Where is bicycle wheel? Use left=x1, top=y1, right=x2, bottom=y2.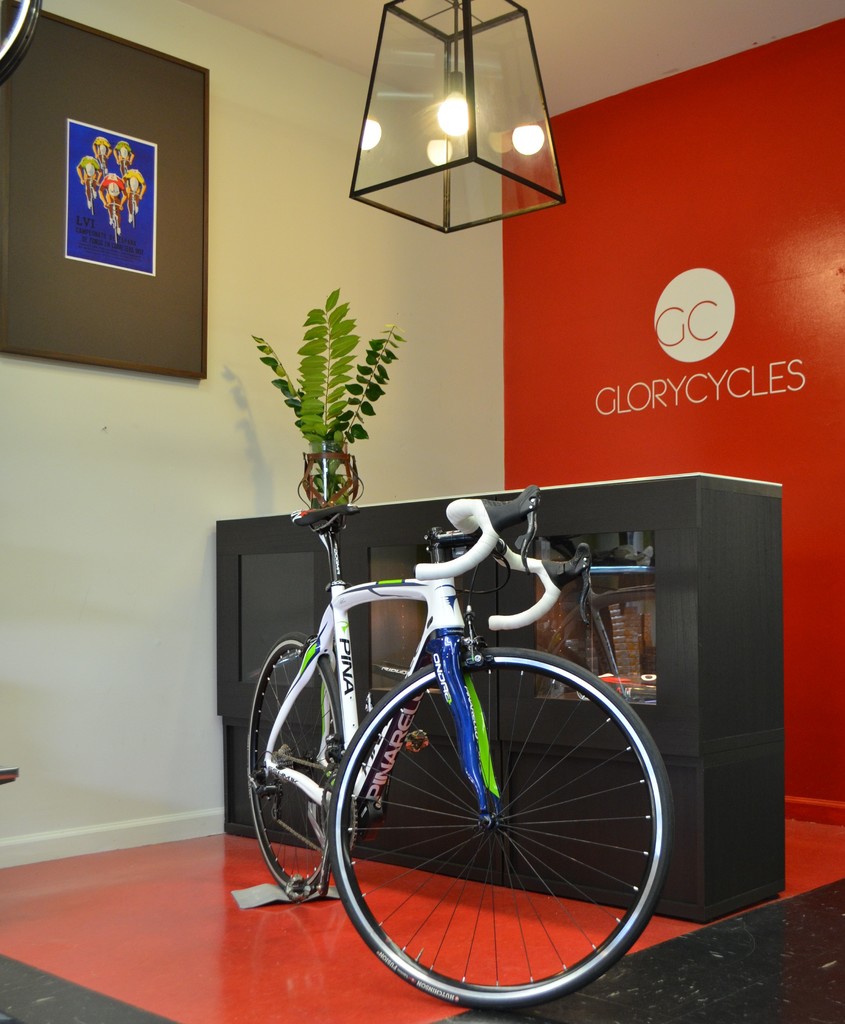
left=247, top=630, right=345, bottom=891.
